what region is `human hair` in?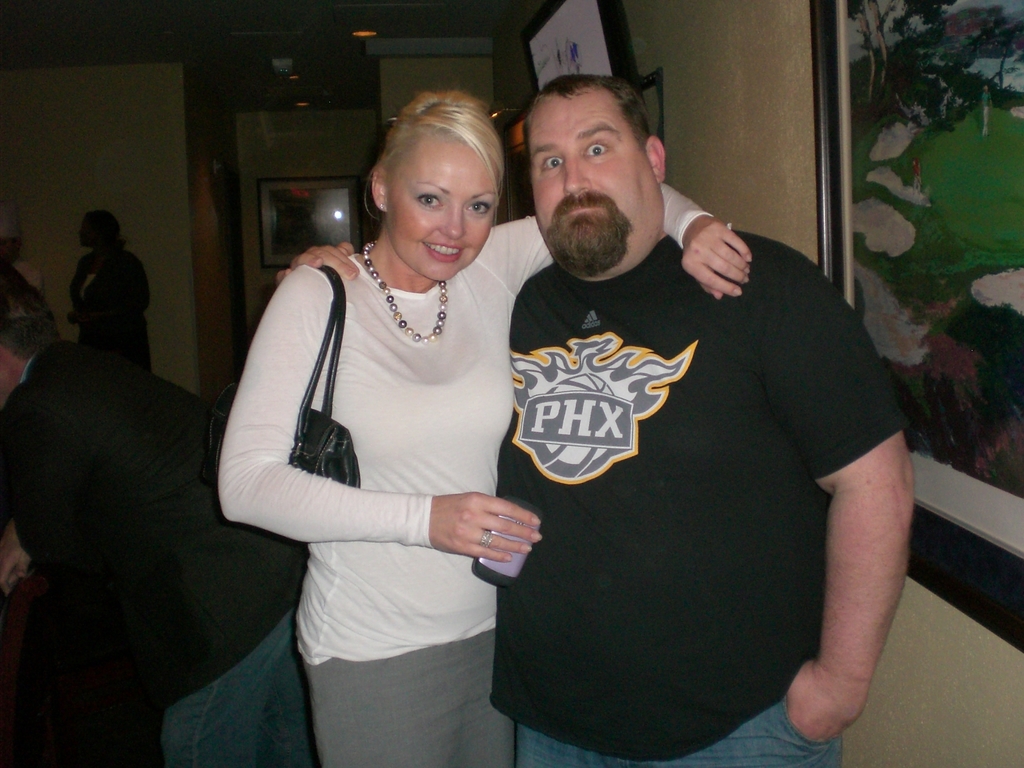
bbox=[82, 209, 129, 246].
